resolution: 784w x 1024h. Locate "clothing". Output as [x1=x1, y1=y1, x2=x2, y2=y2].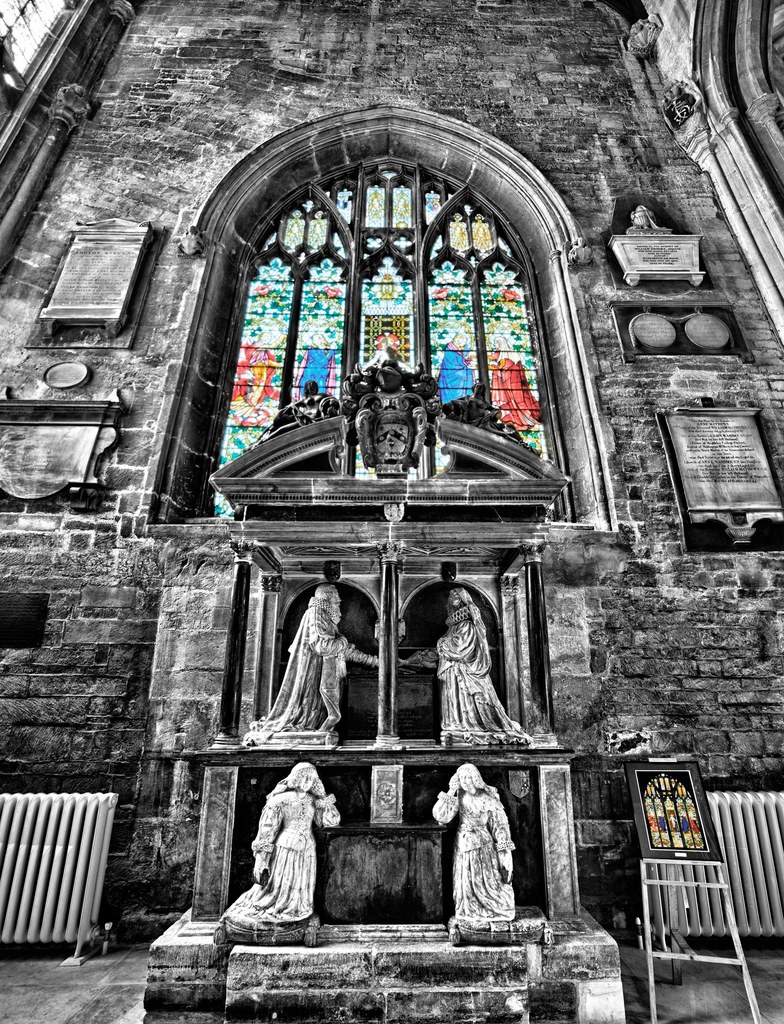
[x1=430, y1=792, x2=517, y2=922].
